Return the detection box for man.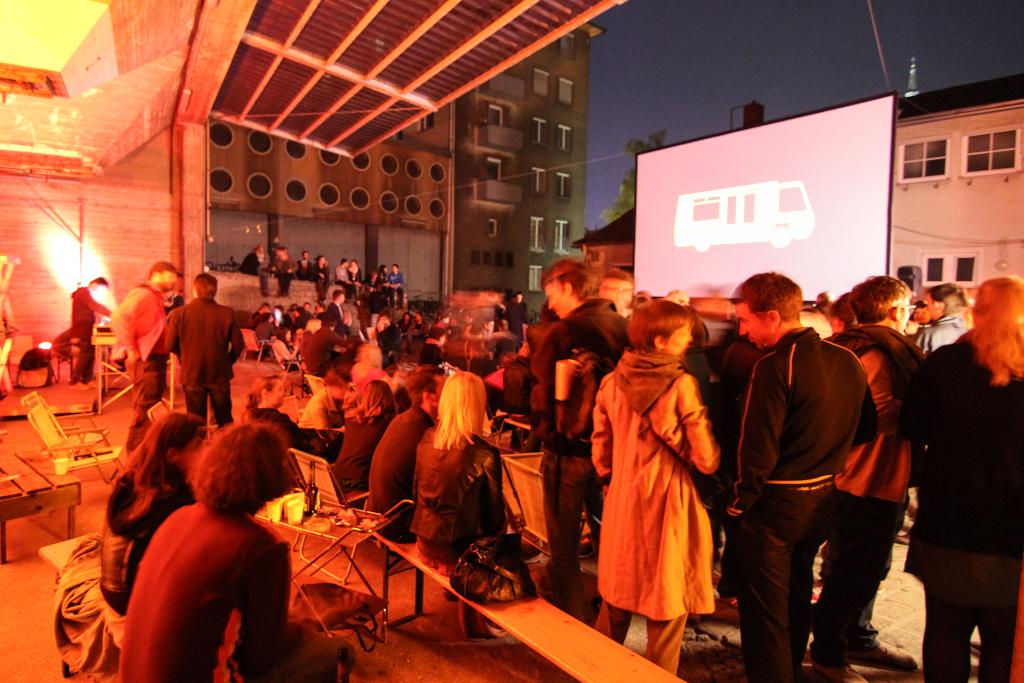
300:318:346:374.
